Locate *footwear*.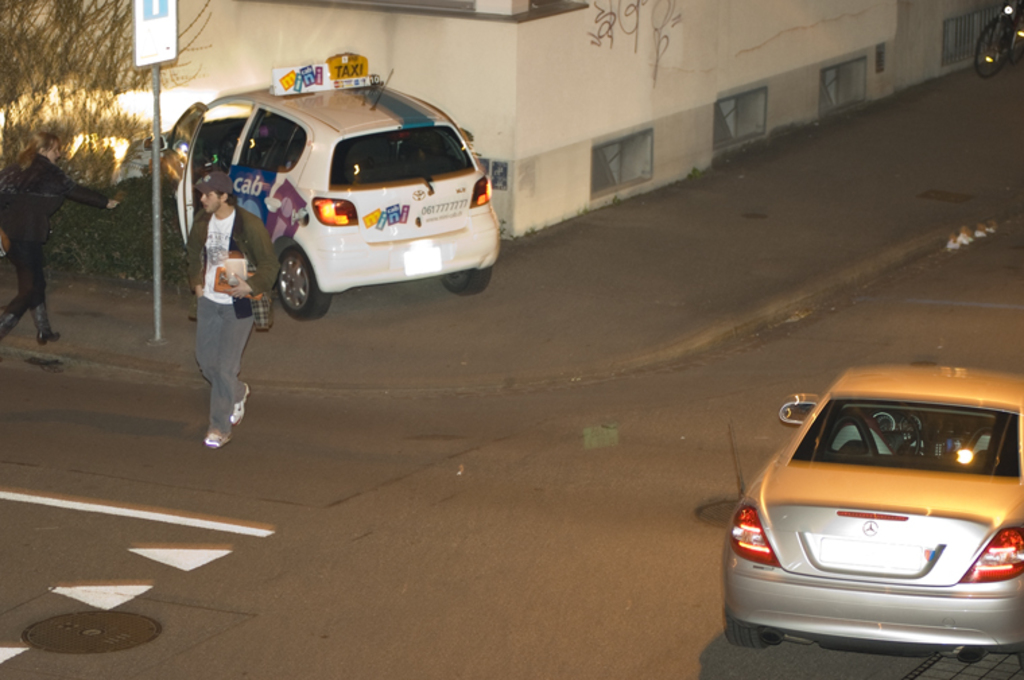
Bounding box: 28,303,66,346.
